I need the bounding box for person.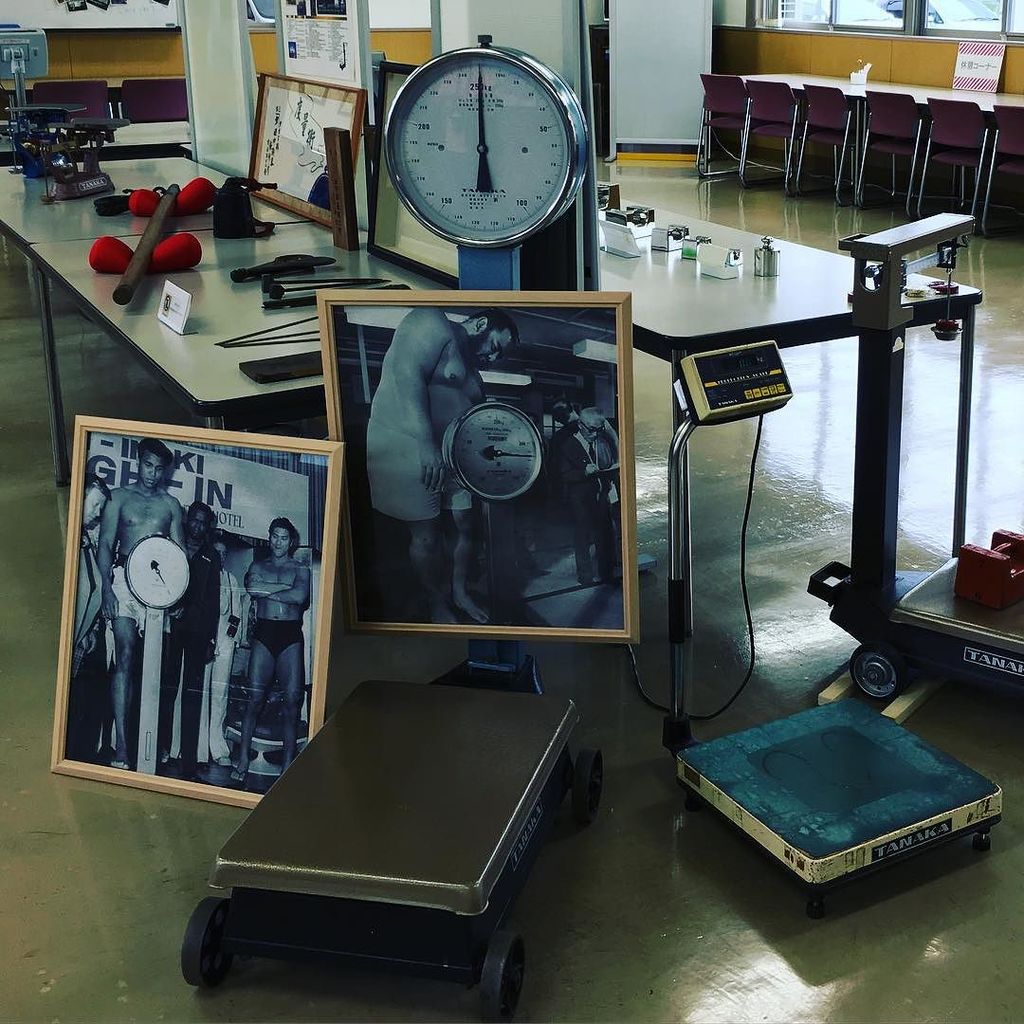
Here it is: <bbox>194, 532, 251, 773</bbox>.
